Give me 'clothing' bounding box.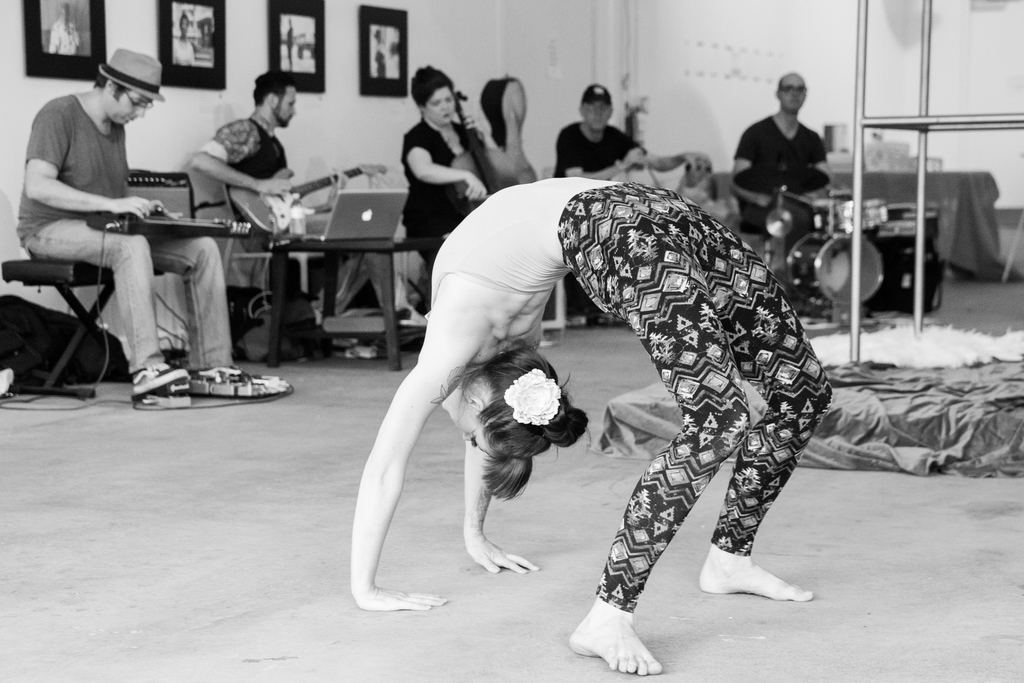
14,93,235,365.
